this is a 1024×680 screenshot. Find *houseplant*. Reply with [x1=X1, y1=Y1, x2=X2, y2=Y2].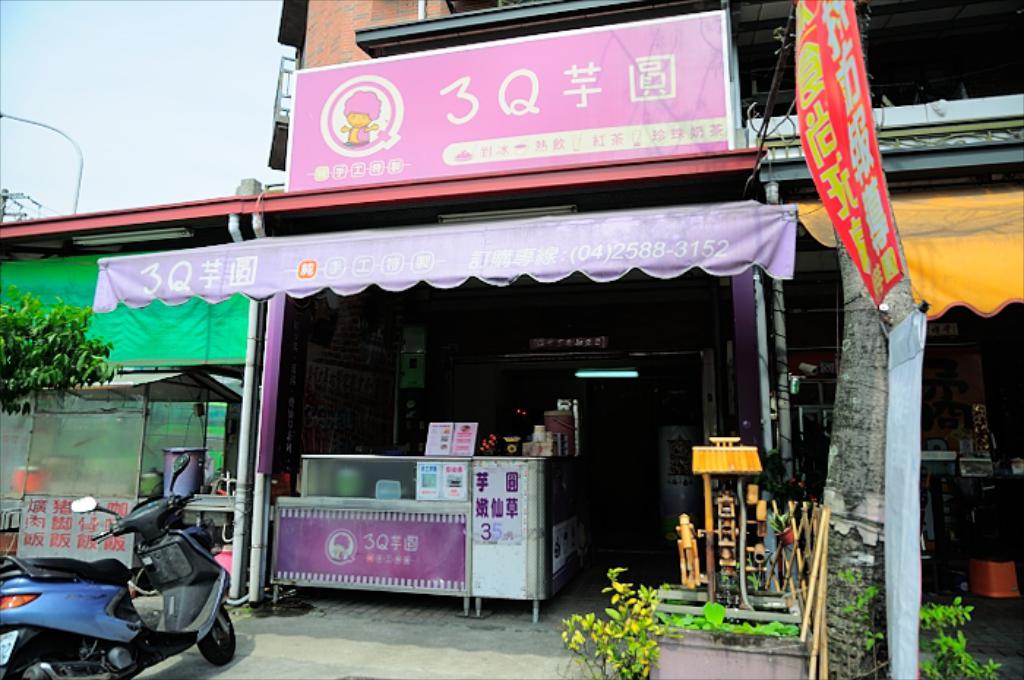
[x1=780, y1=480, x2=812, y2=623].
